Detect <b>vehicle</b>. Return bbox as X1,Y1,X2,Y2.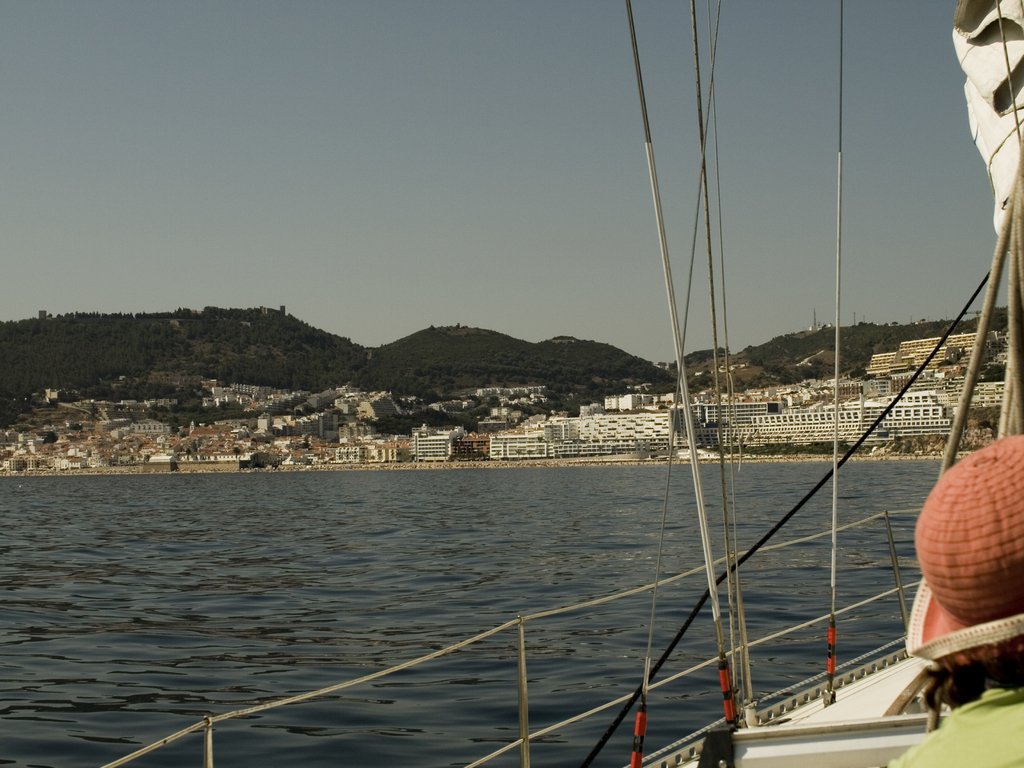
100,0,1023,767.
